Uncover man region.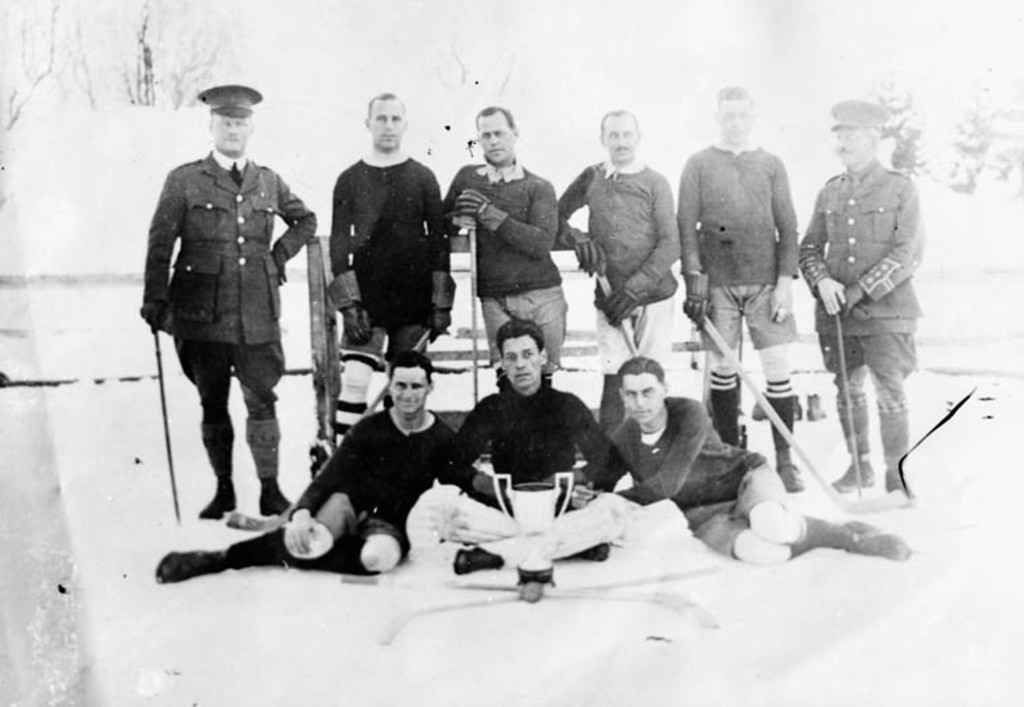
Uncovered: (147, 93, 314, 555).
